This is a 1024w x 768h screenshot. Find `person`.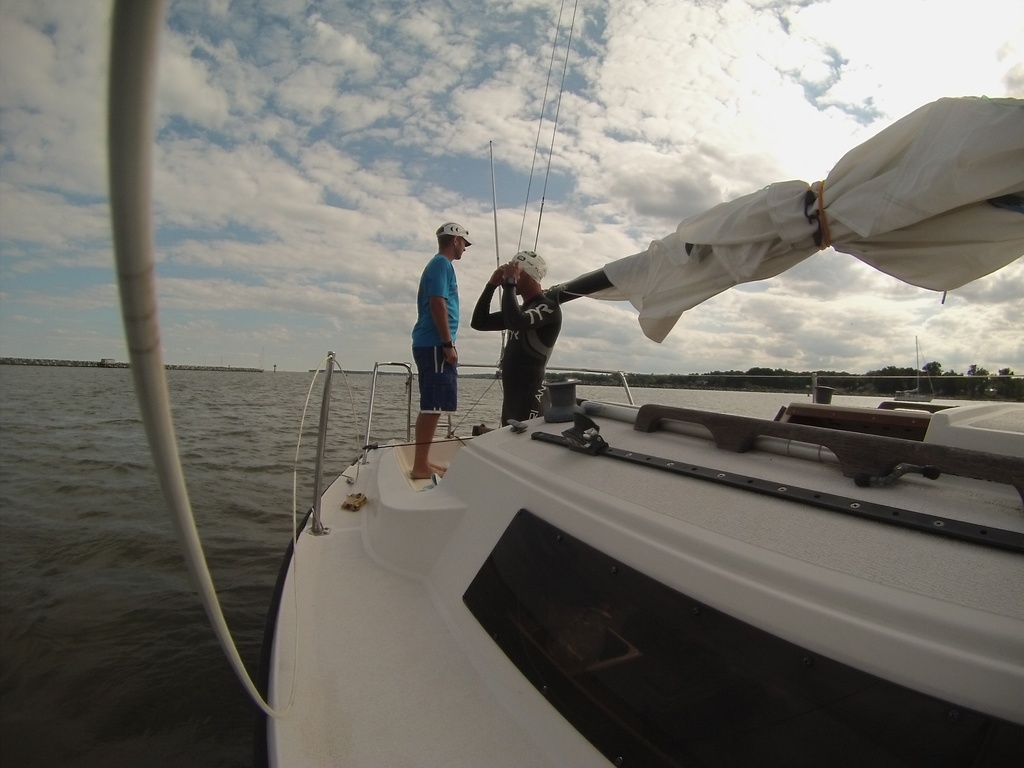
Bounding box: box=[477, 252, 562, 422].
